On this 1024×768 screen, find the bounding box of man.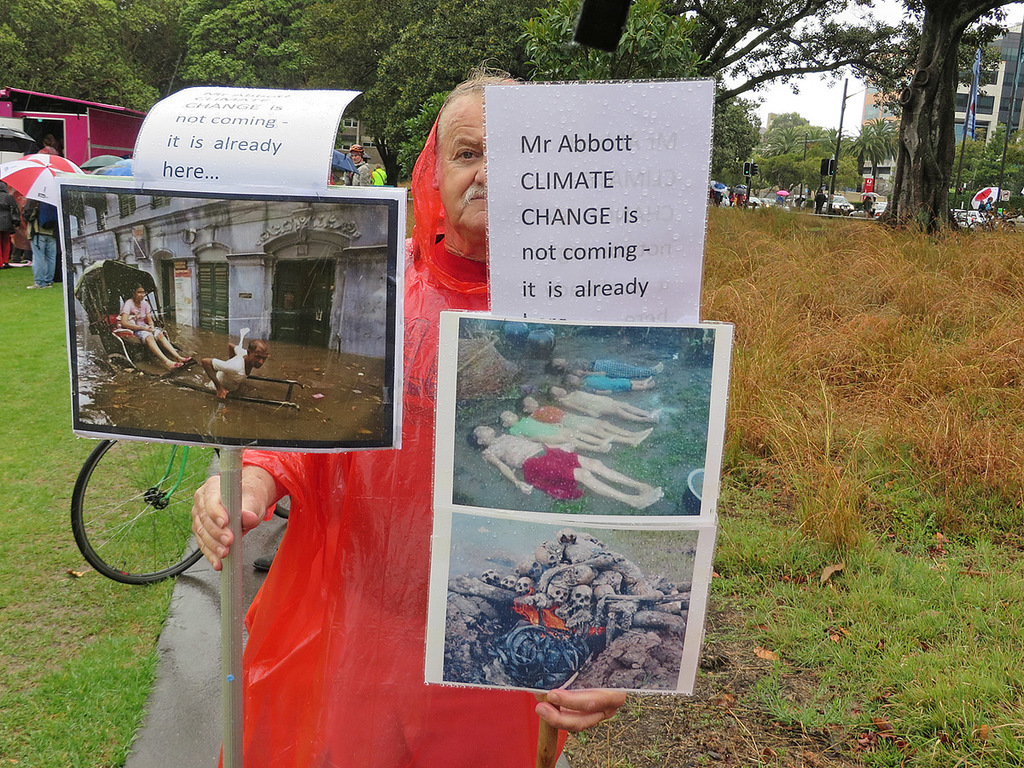
Bounding box: <box>202,342,275,394</box>.
